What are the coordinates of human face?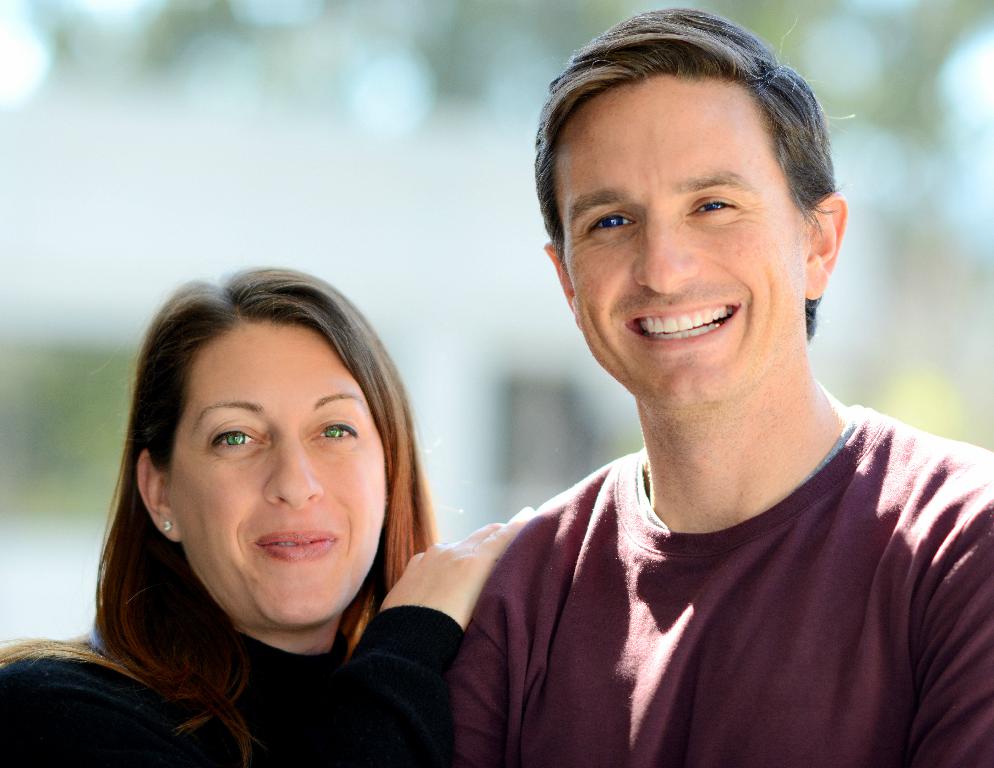
173,327,386,623.
